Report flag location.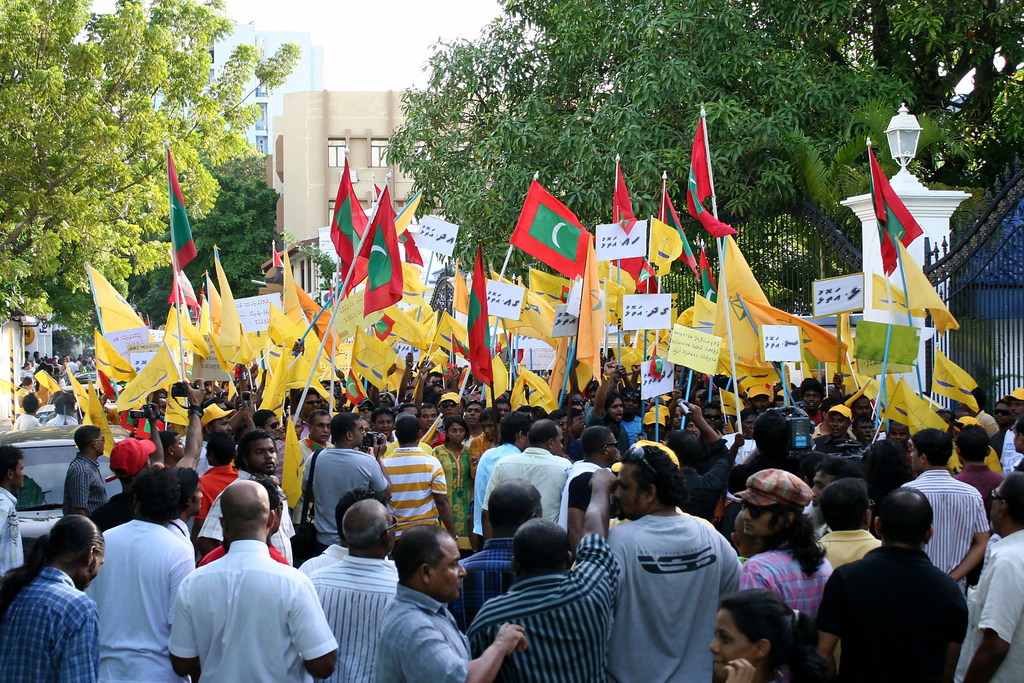
Report: BBox(377, 308, 428, 350).
